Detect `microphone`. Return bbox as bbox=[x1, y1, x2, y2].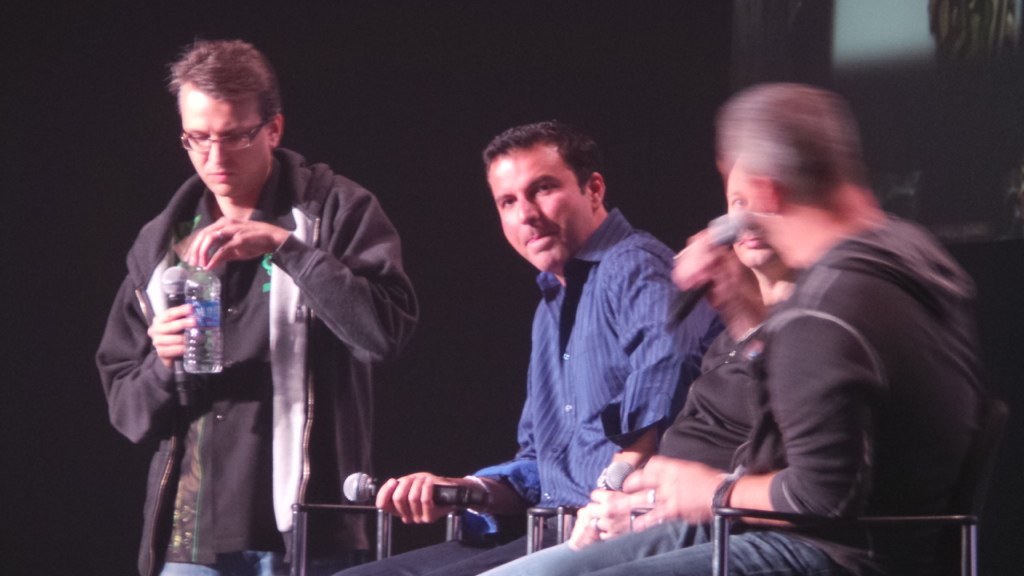
bbox=[664, 201, 756, 338].
